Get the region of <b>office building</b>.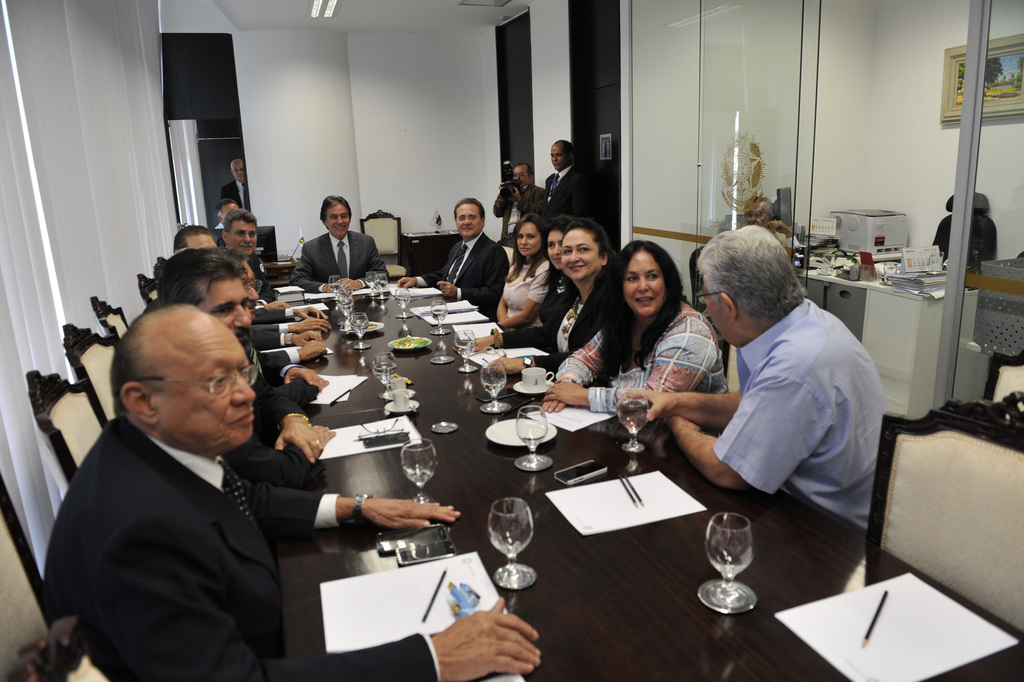
x1=29 y1=0 x2=884 y2=679.
